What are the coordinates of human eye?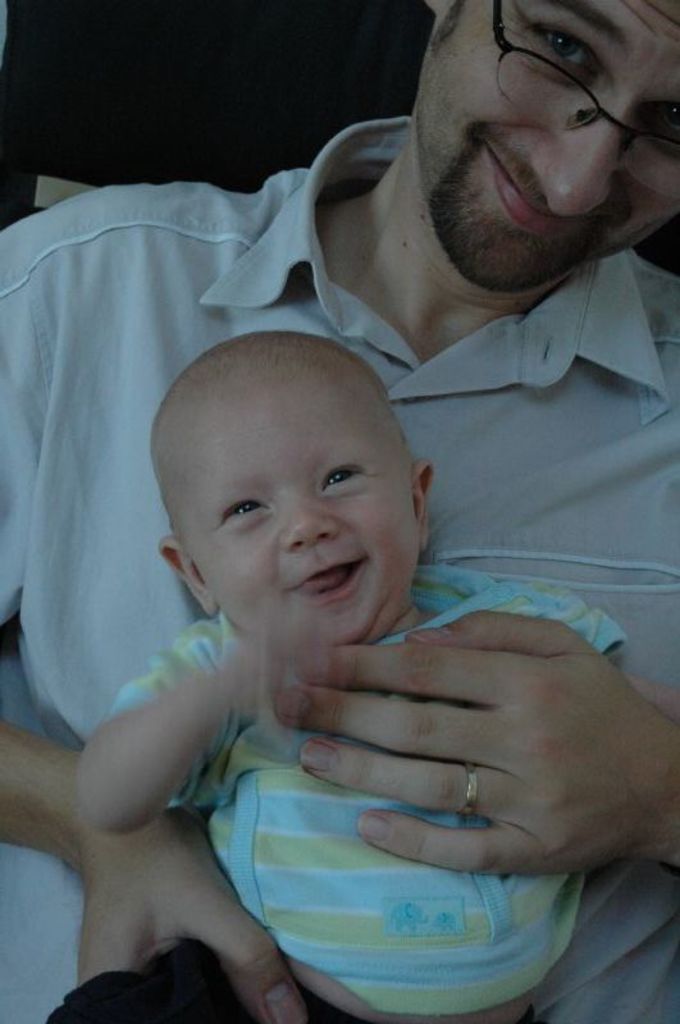
(325,458,373,497).
